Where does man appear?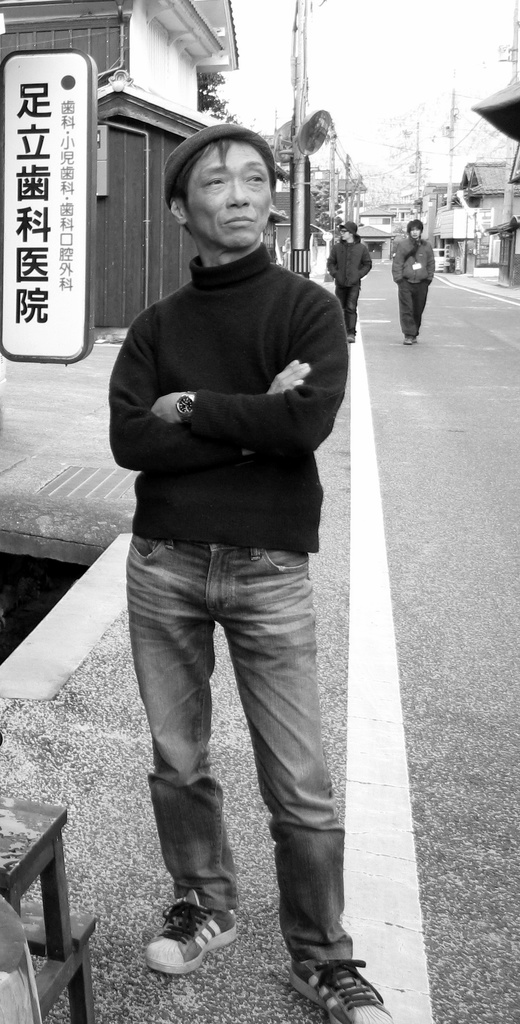
Appears at left=94, top=126, right=360, bottom=1001.
